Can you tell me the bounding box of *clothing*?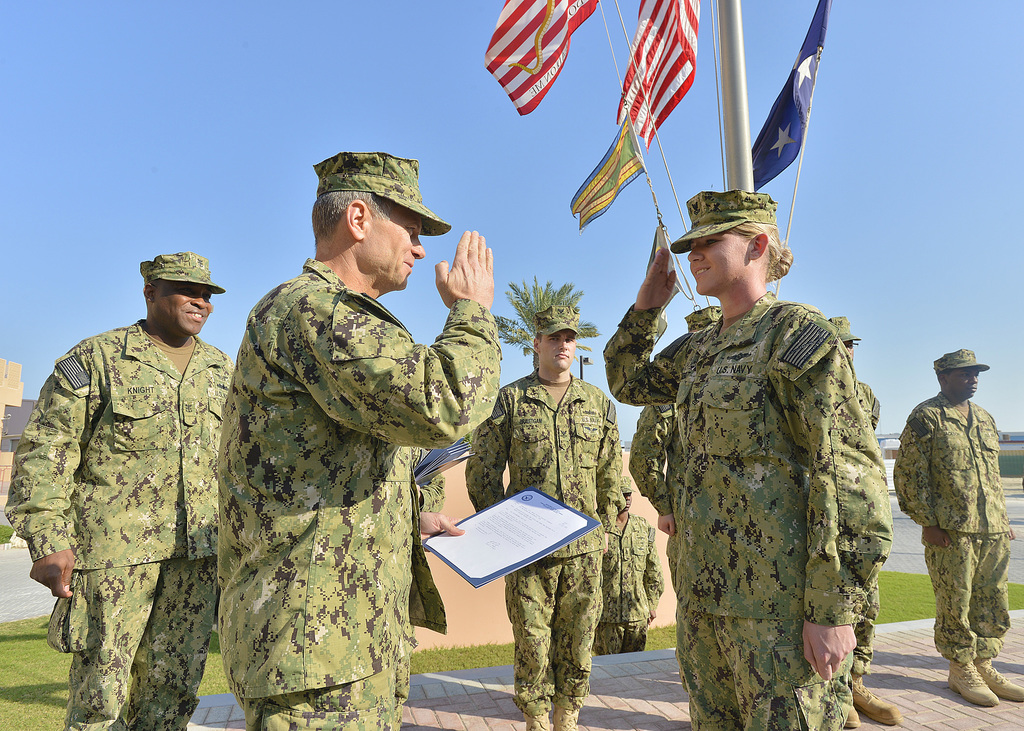
pyautogui.locateOnScreen(619, 227, 913, 724).
